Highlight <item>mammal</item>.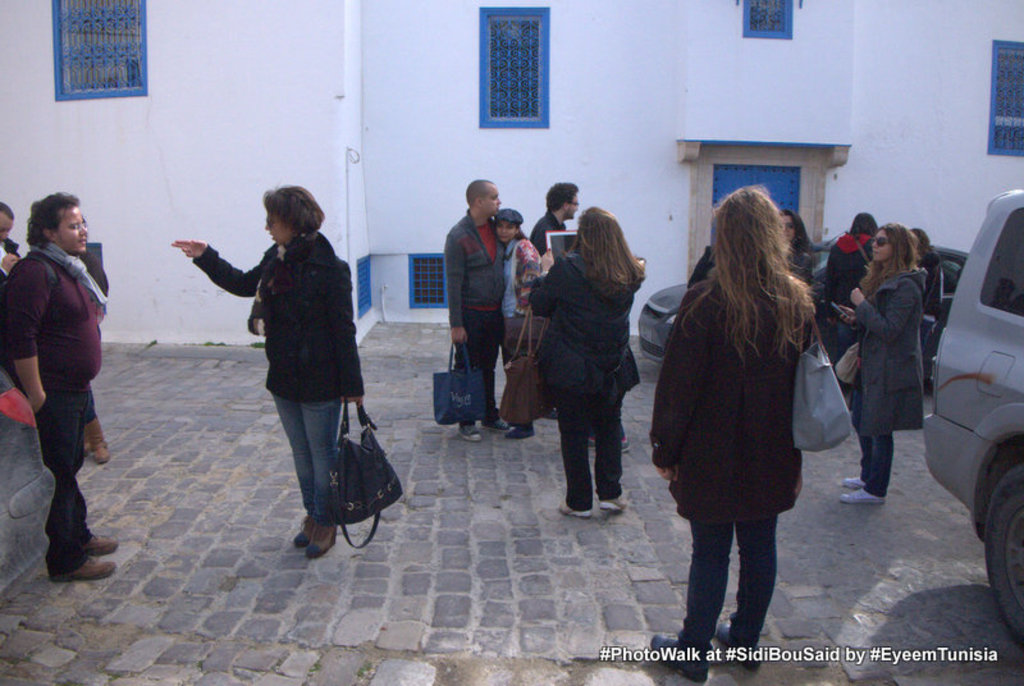
Highlighted region: 828 212 928 502.
